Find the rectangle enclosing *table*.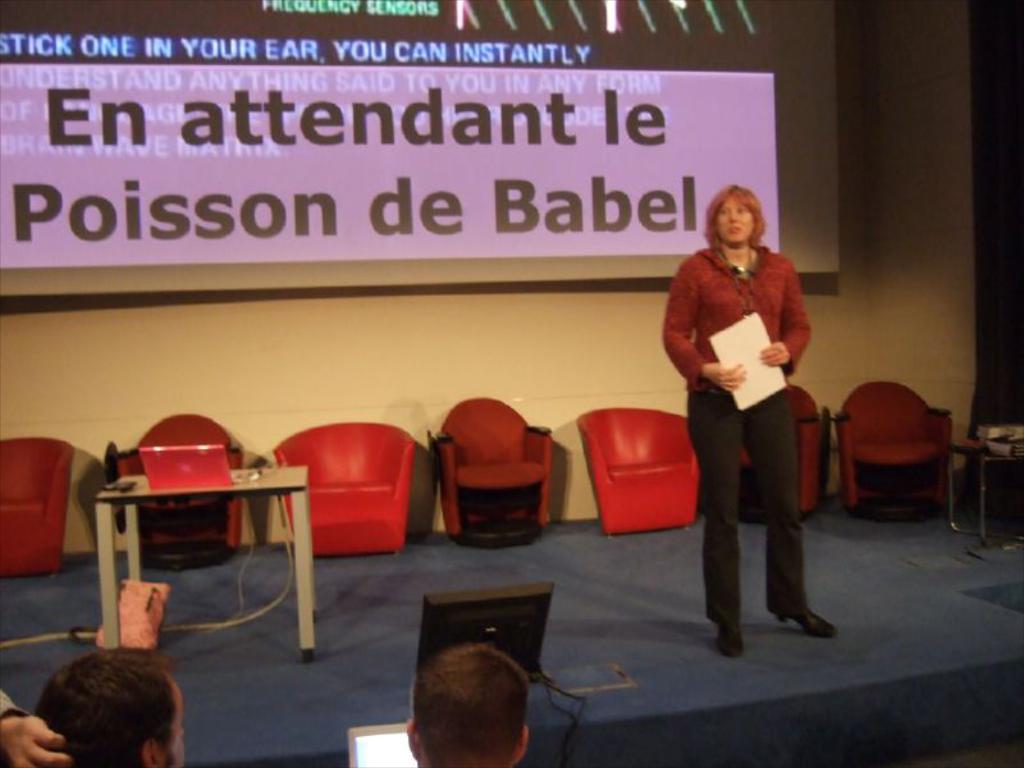
(left=67, top=458, right=314, bottom=643).
